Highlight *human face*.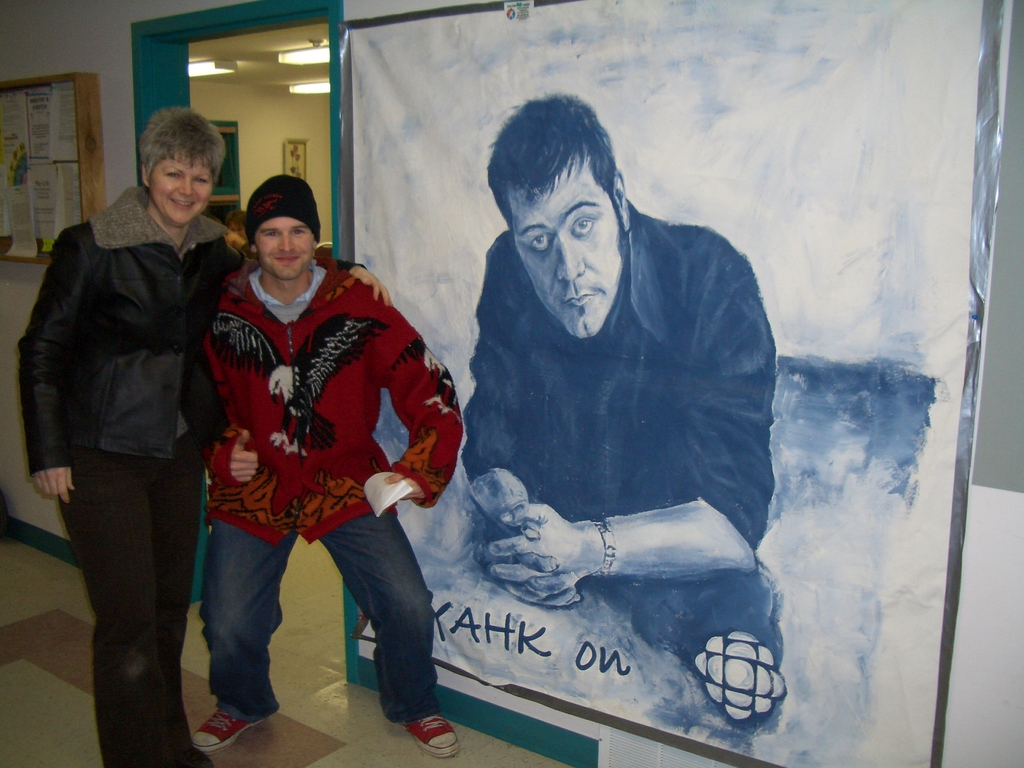
Highlighted region: {"left": 512, "top": 152, "right": 623, "bottom": 338}.
